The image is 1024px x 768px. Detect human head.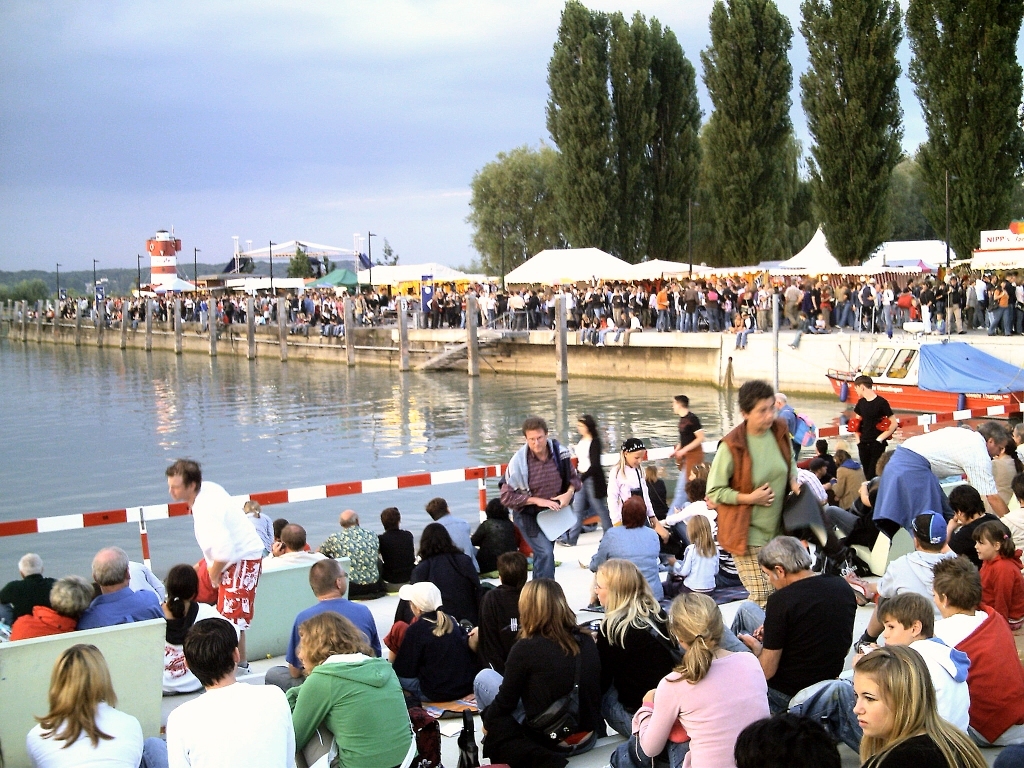
Detection: [left=520, top=417, right=550, bottom=452].
